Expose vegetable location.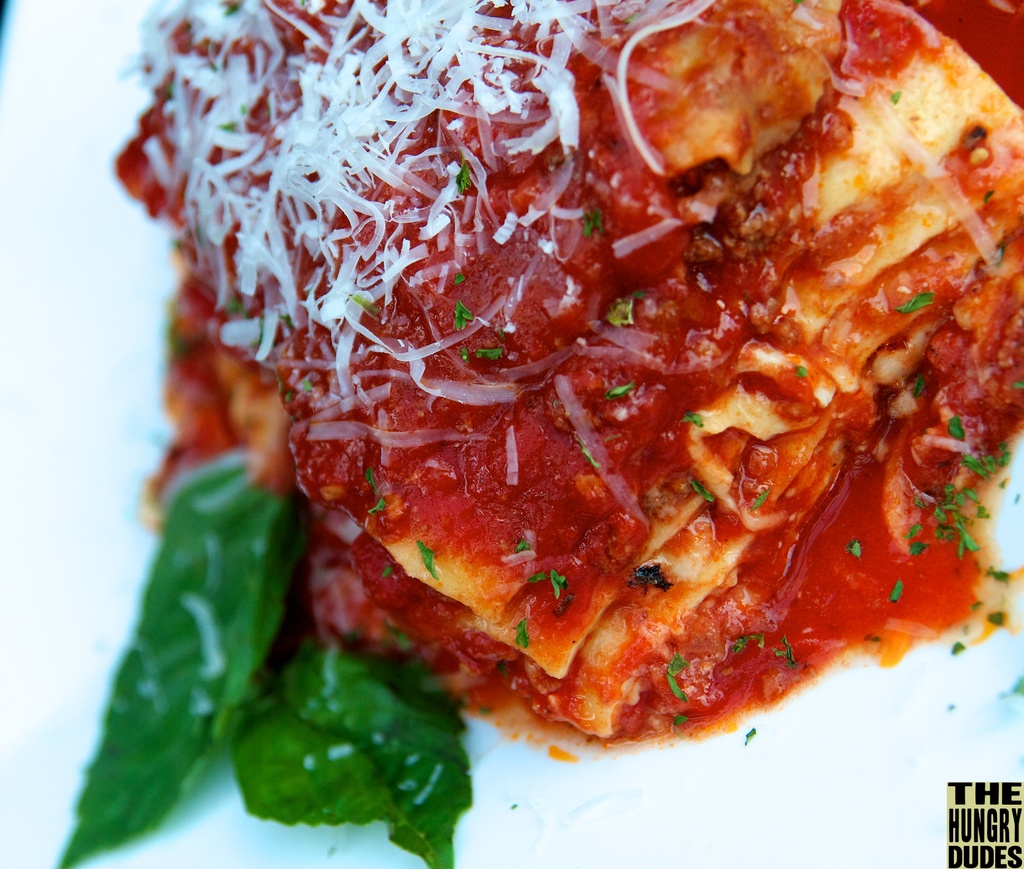
Exposed at {"x1": 365, "y1": 468, "x2": 374, "y2": 486}.
